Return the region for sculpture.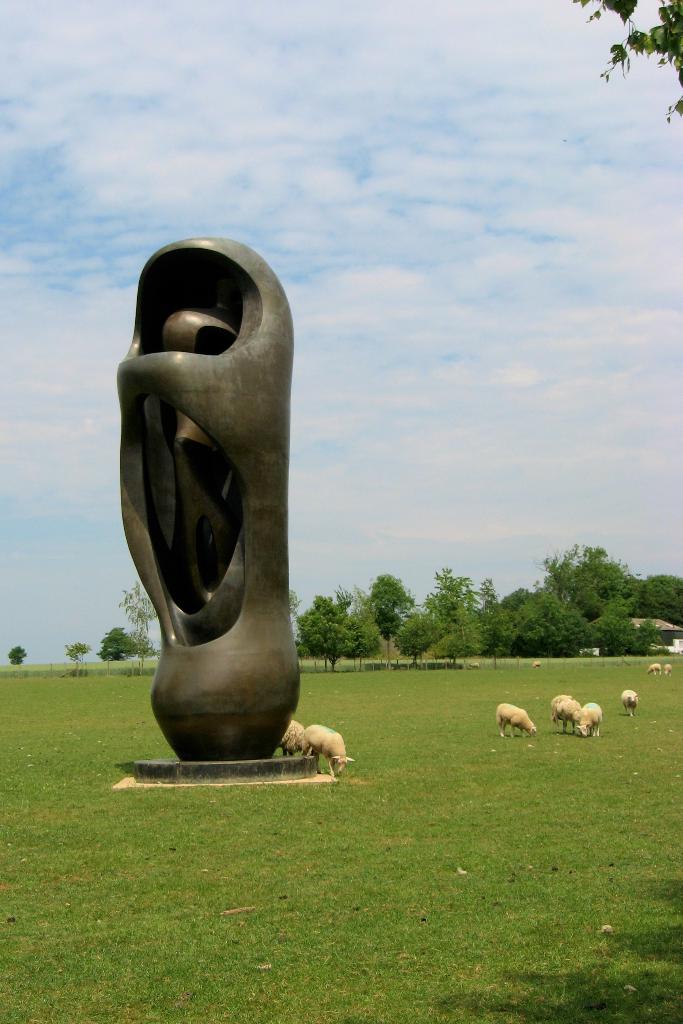
crop(109, 262, 304, 728).
